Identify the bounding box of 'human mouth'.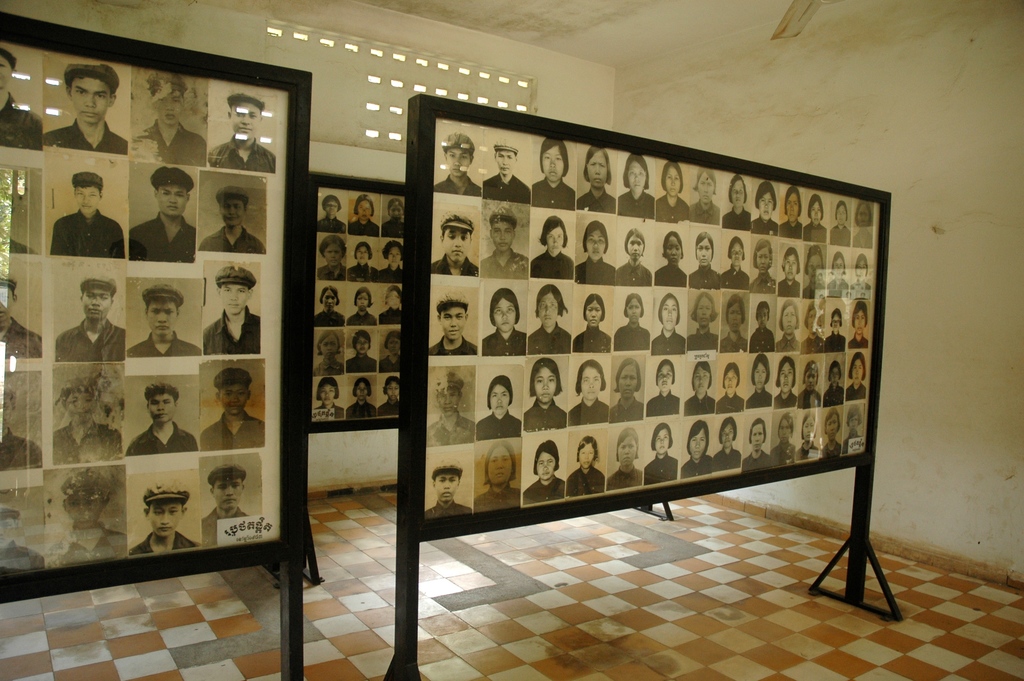
crop(155, 324, 171, 330).
